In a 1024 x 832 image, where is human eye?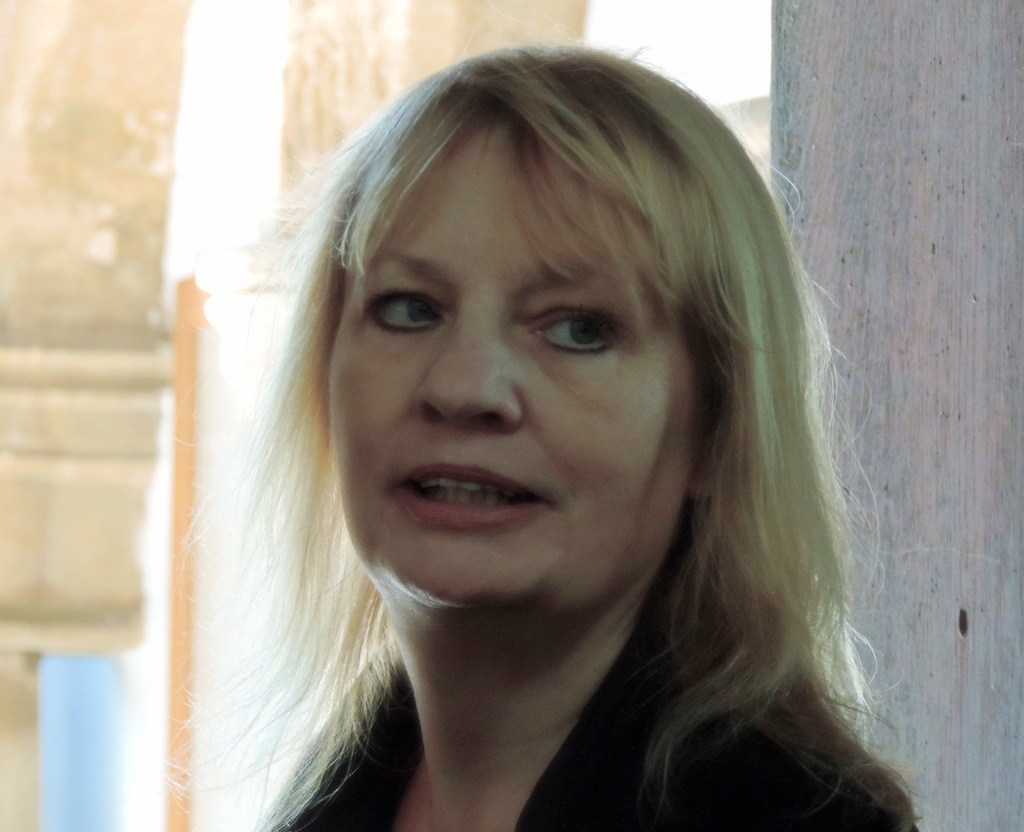
{"x1": 527, "y1": 287, "x2": 627, "y2": 371}.
